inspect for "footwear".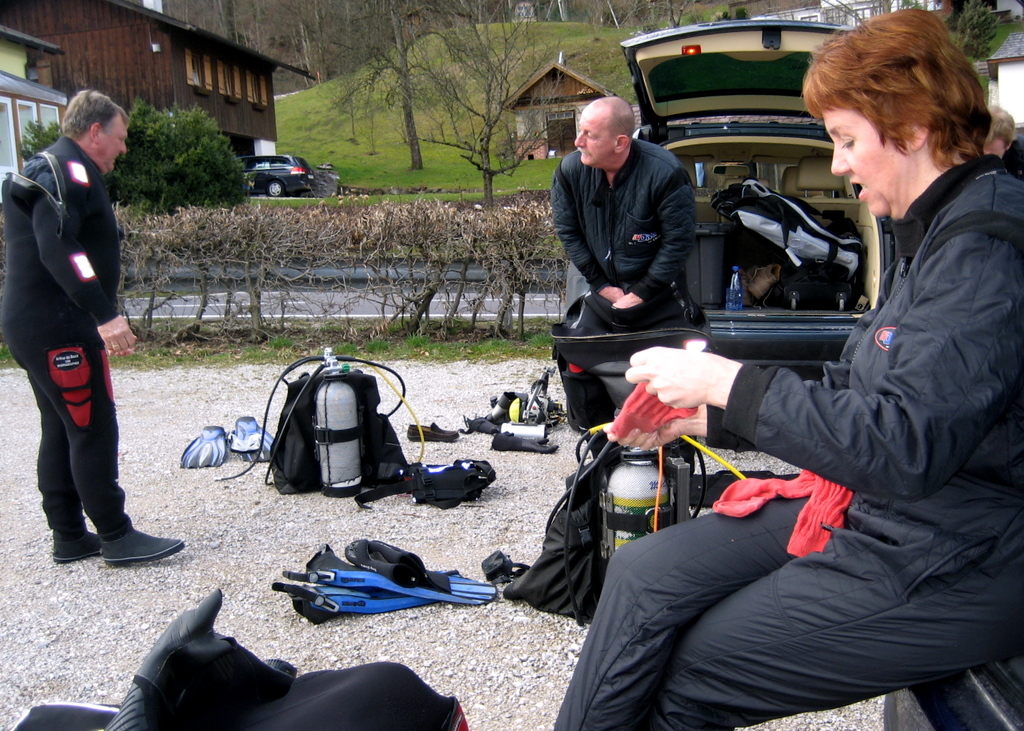
Inspection: <bbox>97, 528, 185, 563</bbox>.
